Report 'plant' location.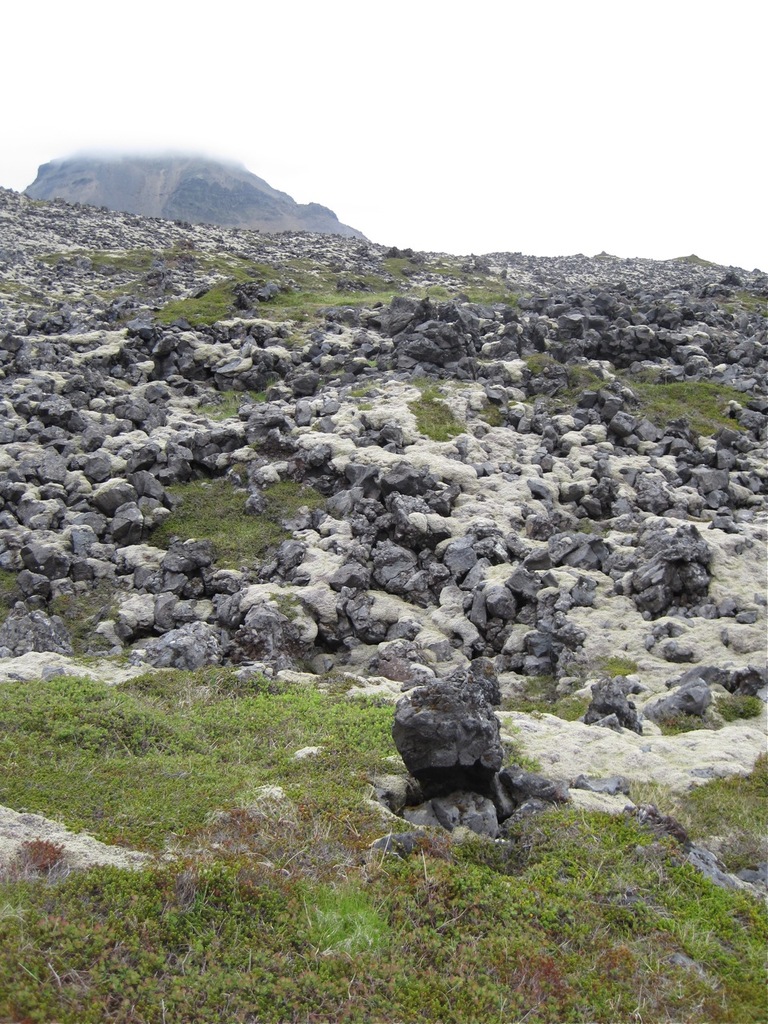
Report: x1=518 y1=346 x2=632 y2=406.
